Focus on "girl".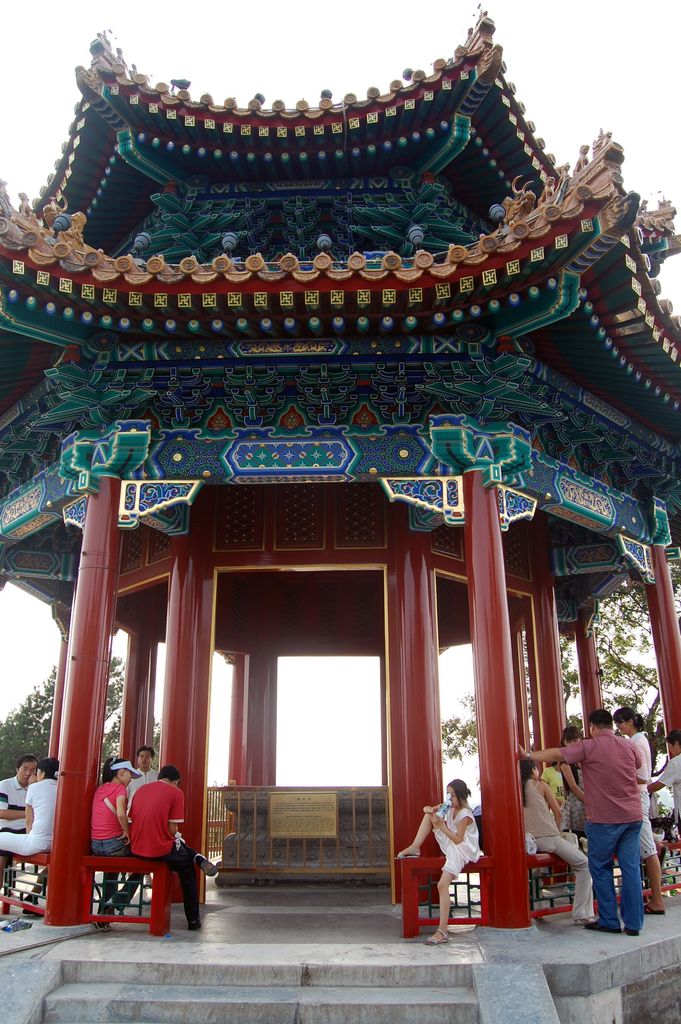
Focused at rect(91, 758, 151, 913).
